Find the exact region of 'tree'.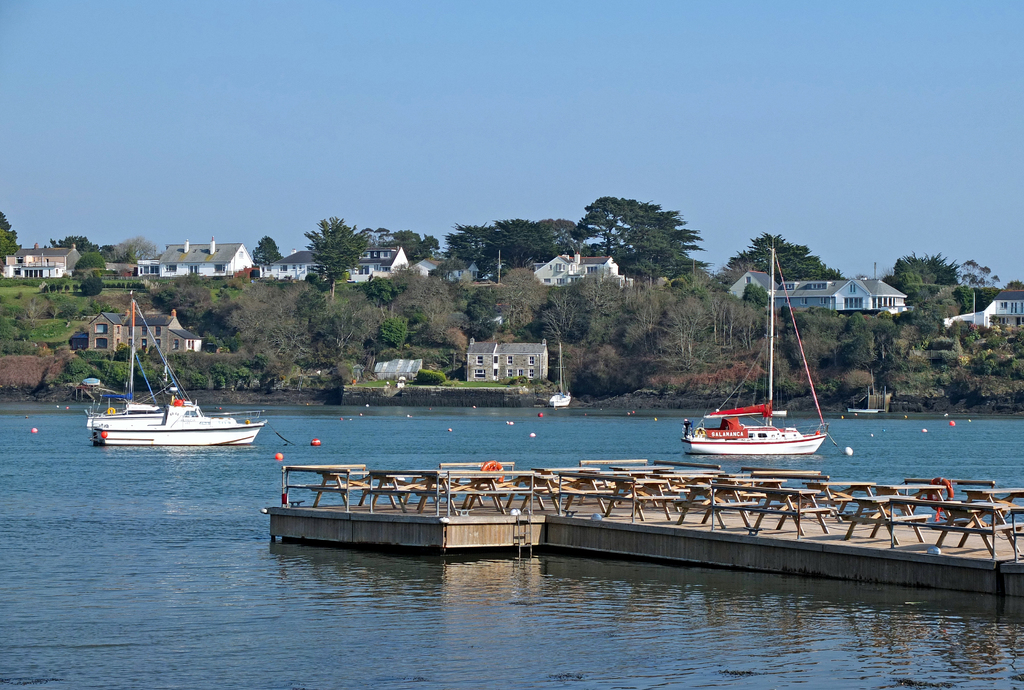
Exact region: Rect(776, 303, 809, 369).
